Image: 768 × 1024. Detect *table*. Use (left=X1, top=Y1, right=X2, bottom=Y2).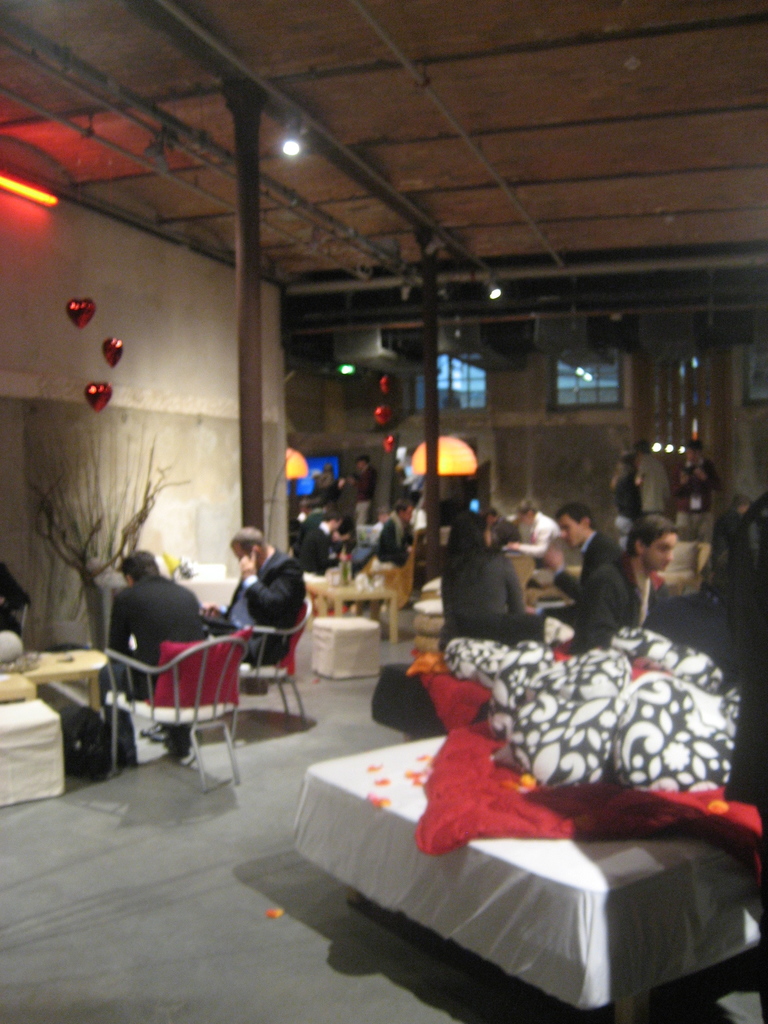
(left=270, top=737, right=767, bottom=1023).
